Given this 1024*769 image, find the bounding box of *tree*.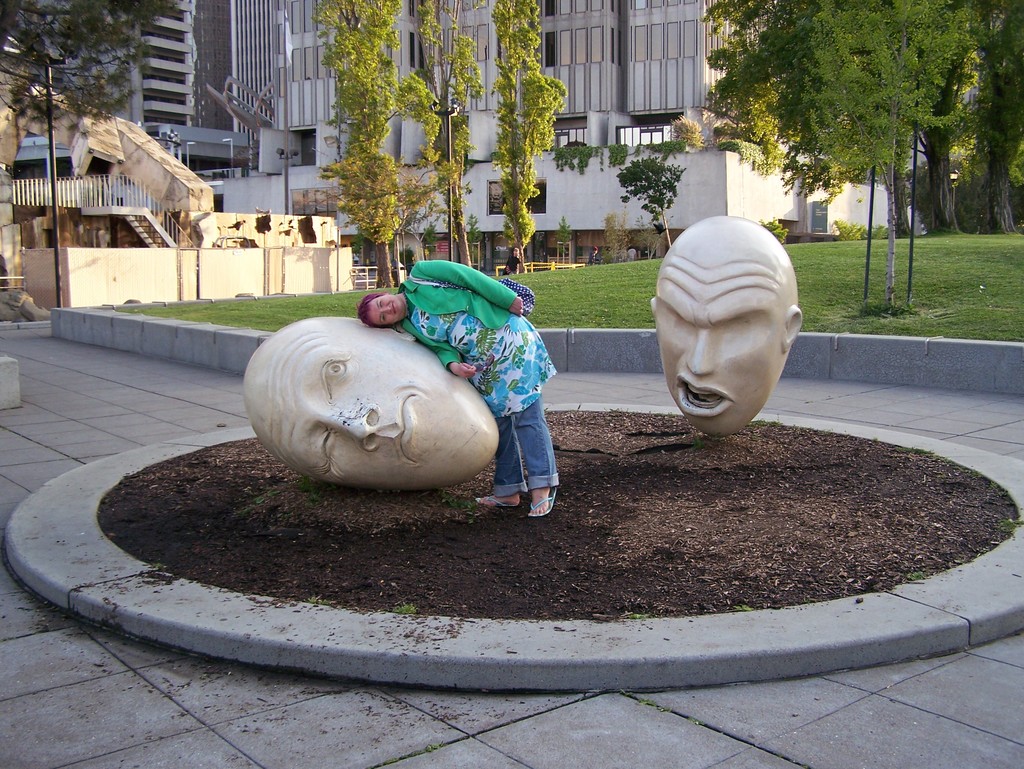
rect(401, 0, 492, 270).
